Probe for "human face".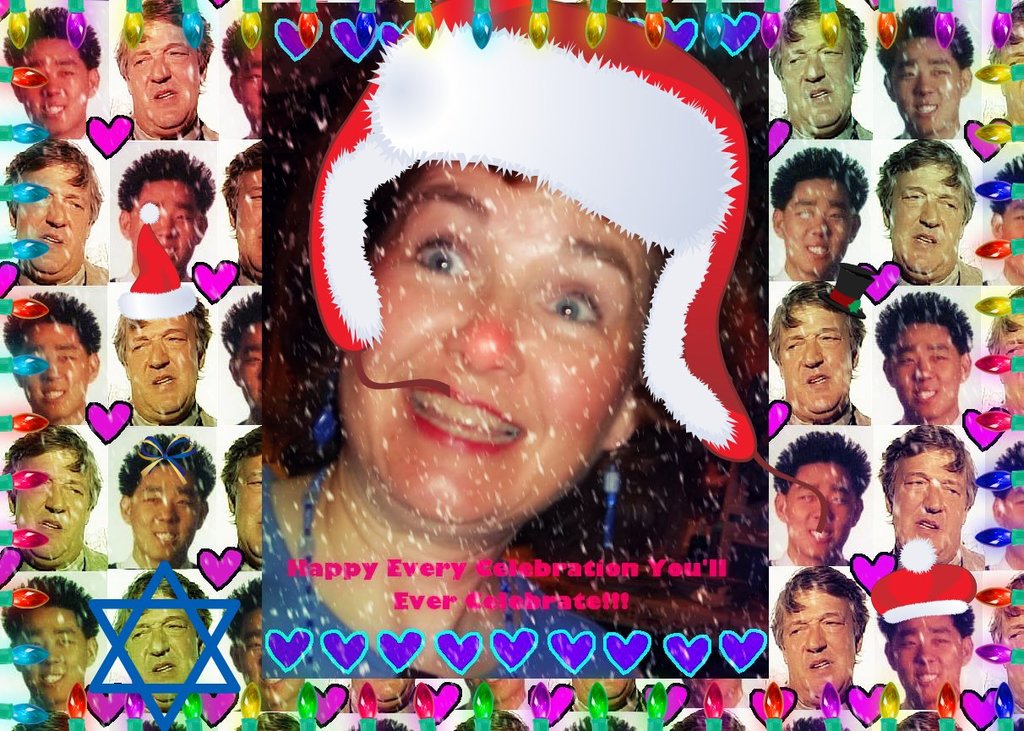
Probe result: [left=234, top=454, right=263, bottom=558].
